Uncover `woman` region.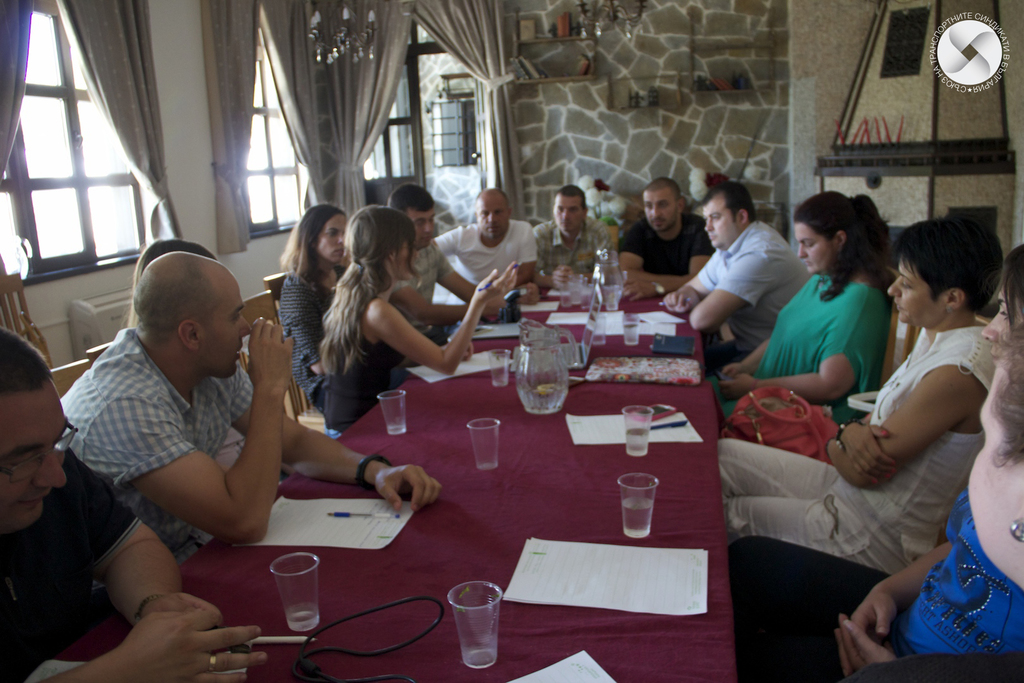
Uncovered: [left=847, top=311, right=1023, bottom=682].
